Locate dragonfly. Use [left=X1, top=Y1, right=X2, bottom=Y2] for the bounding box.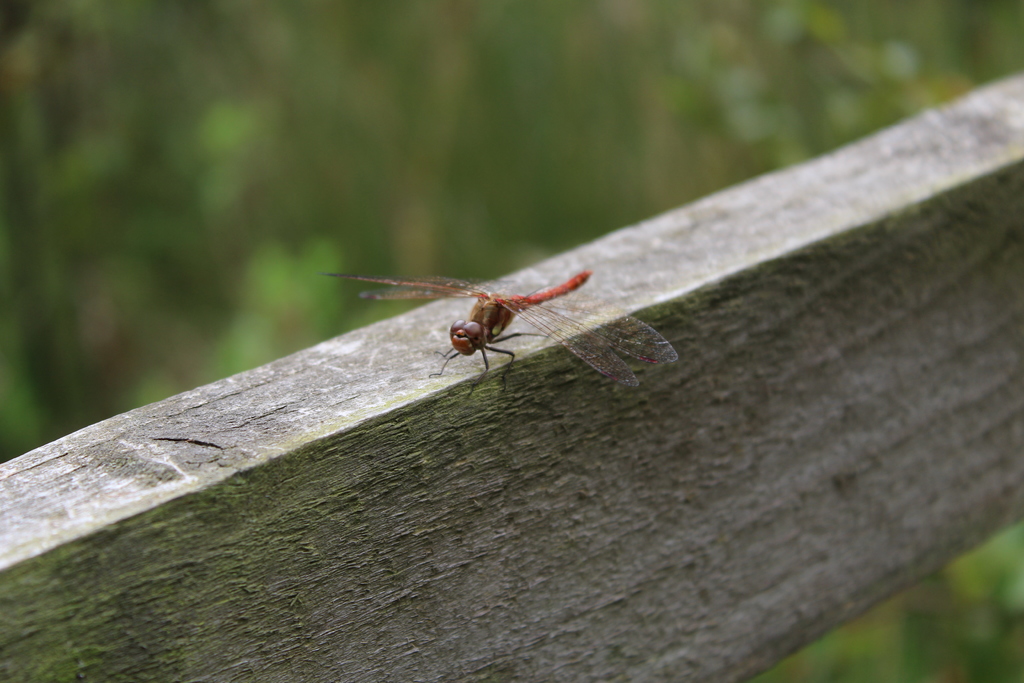
[left=309, top=272, right=676, bottom=401].
